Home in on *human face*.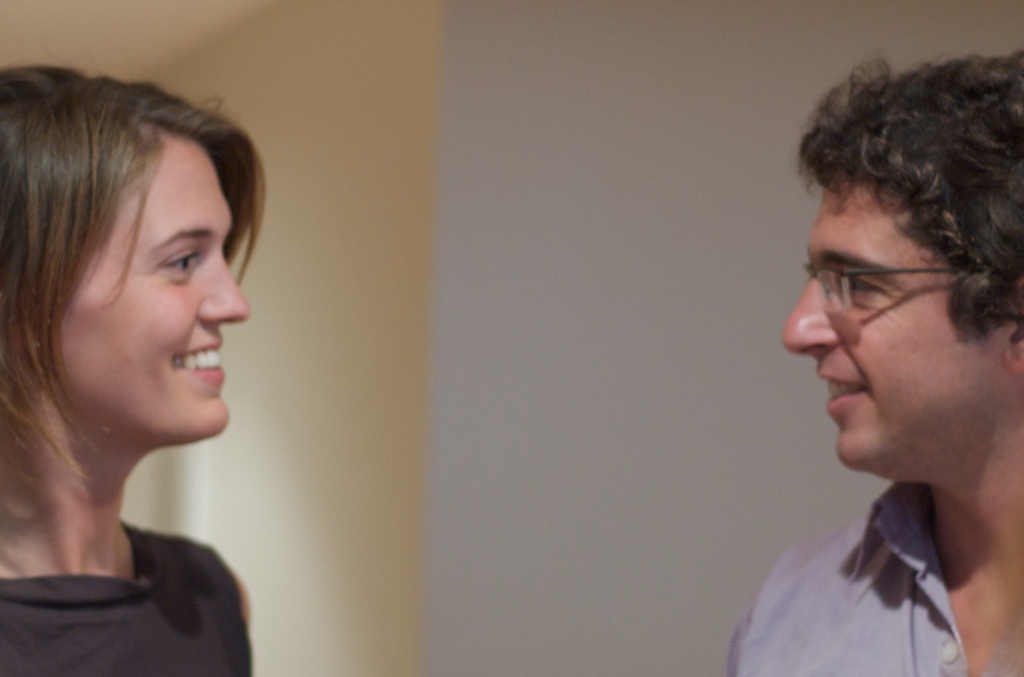
Homed in at bbox(781, 173, 967, 484).
